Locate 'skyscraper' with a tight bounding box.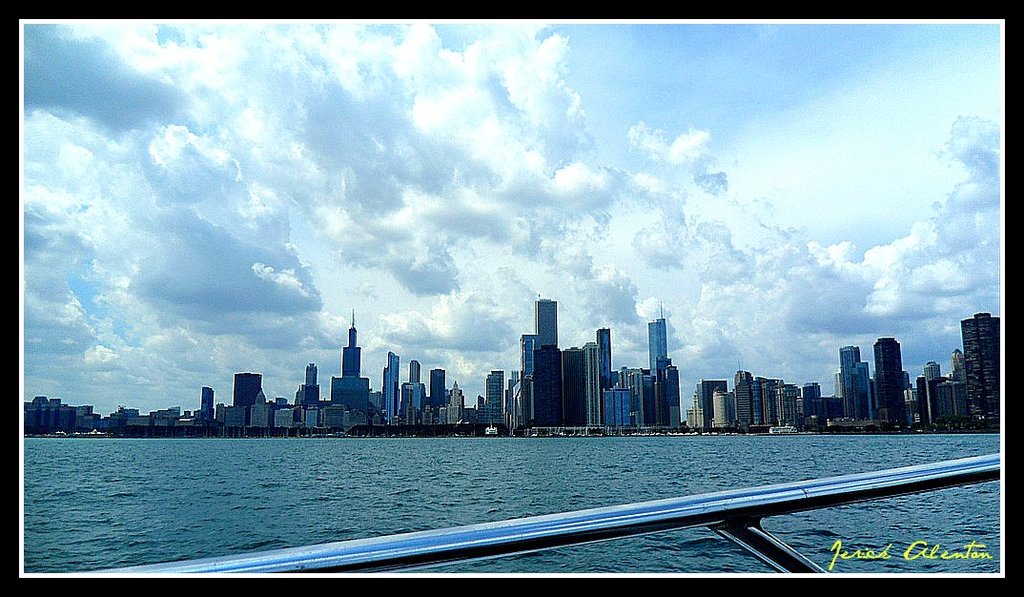
{"left": 228, "top": 372, "right": 264, "bottom": 422}.
